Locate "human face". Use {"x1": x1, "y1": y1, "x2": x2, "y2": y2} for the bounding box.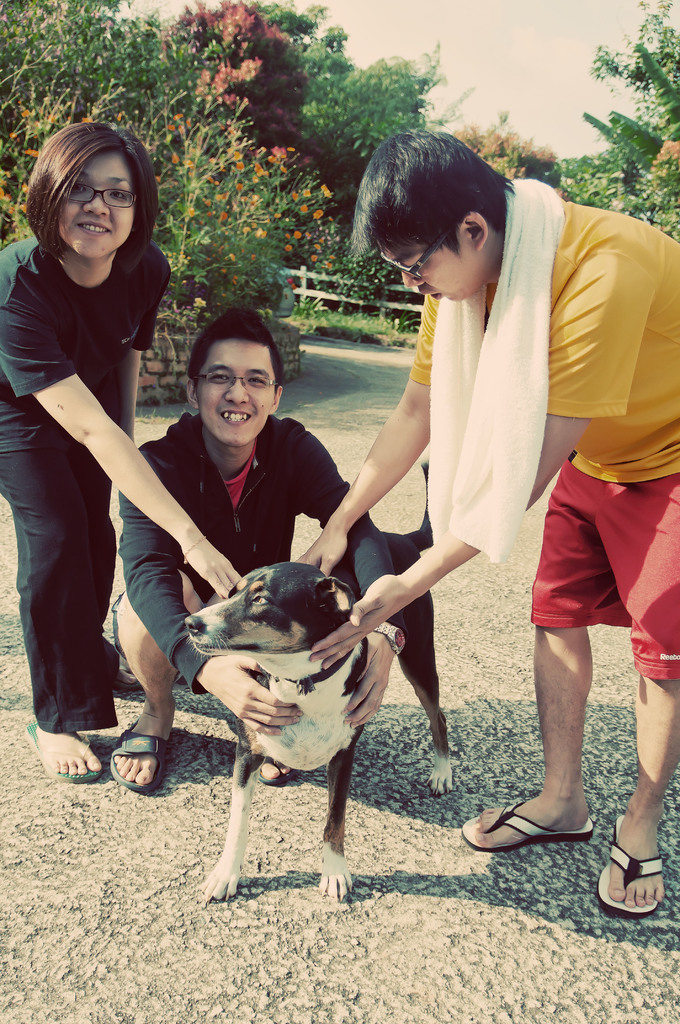
{"x1": 385, "y1": 233, "x2": 482, "y2": 294}.
